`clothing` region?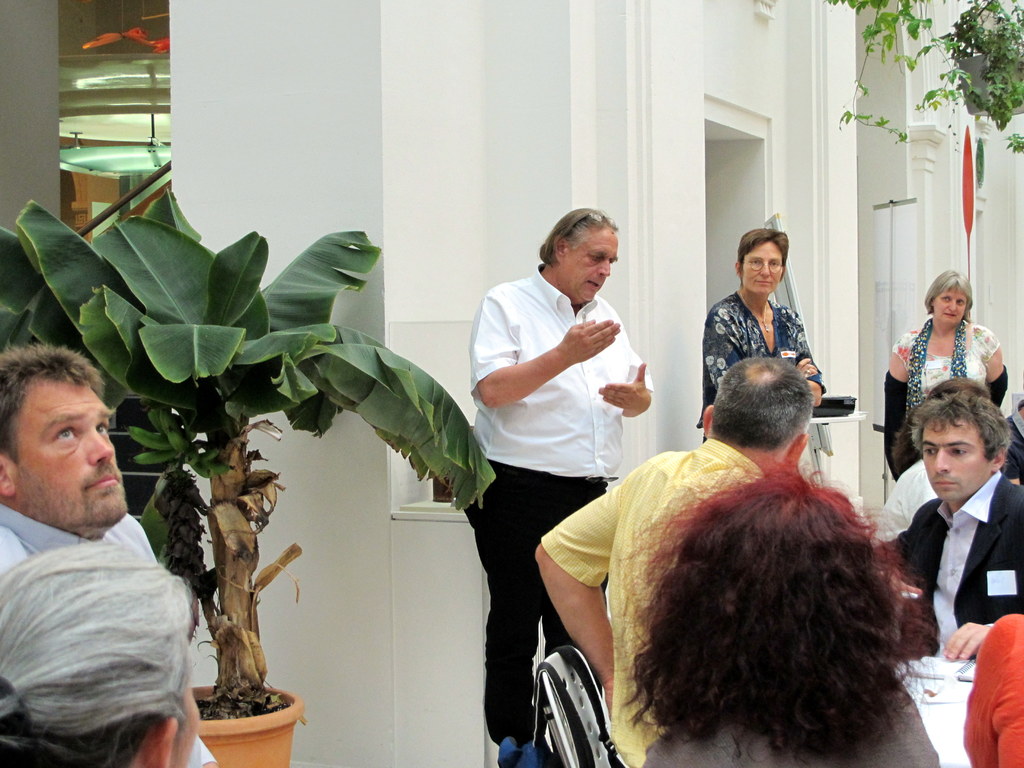
box=[884, 461, 1023, 653]
